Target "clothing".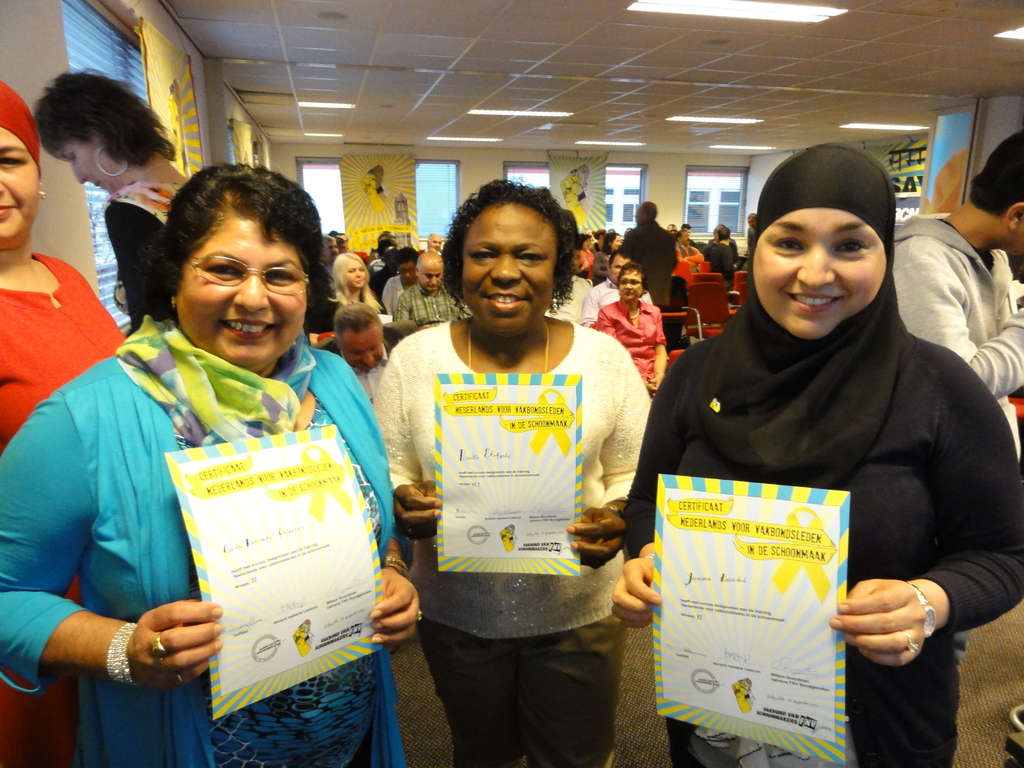
Target region: region(887, 213, 1023, 666).
